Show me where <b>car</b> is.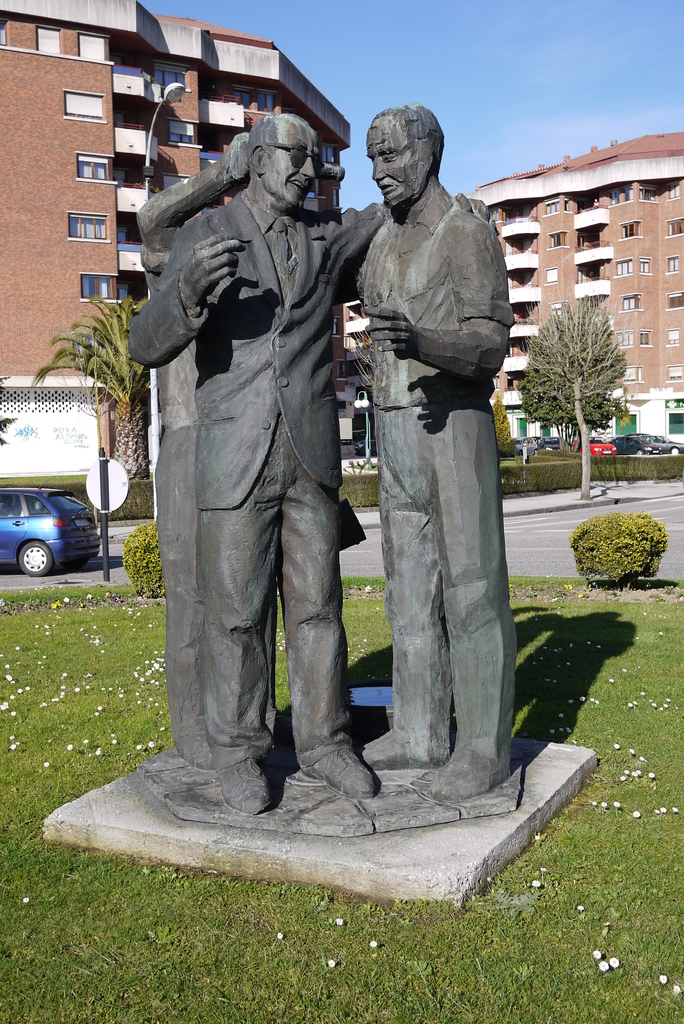
<b>car</b> is at 516/435/536/458.
